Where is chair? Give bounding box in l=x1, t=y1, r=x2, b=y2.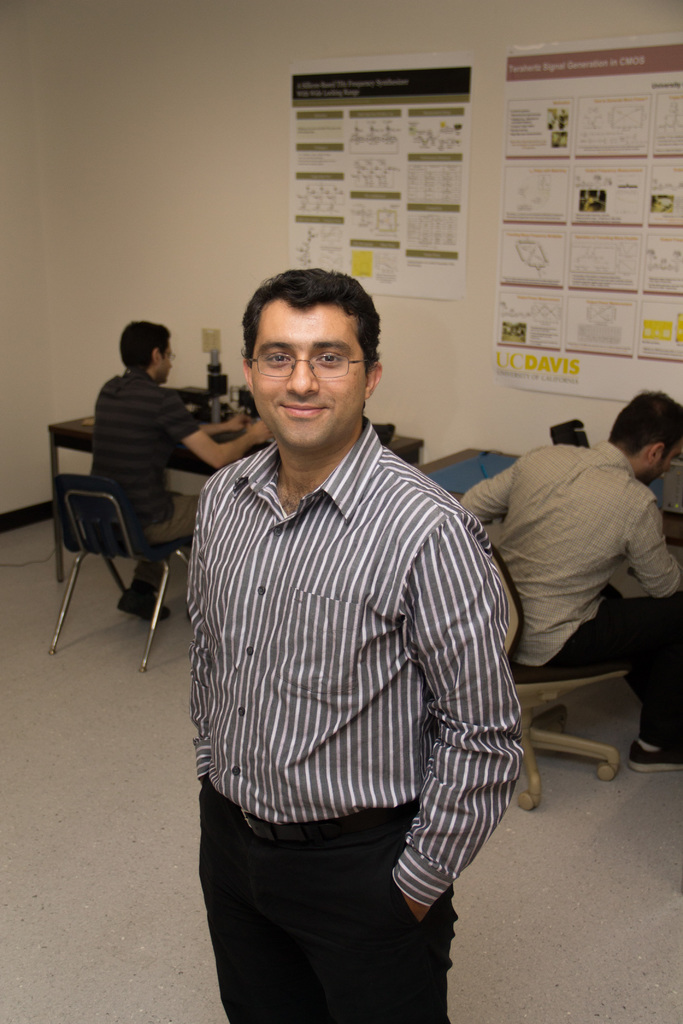
l=491, t=545, r=635, b=814.
